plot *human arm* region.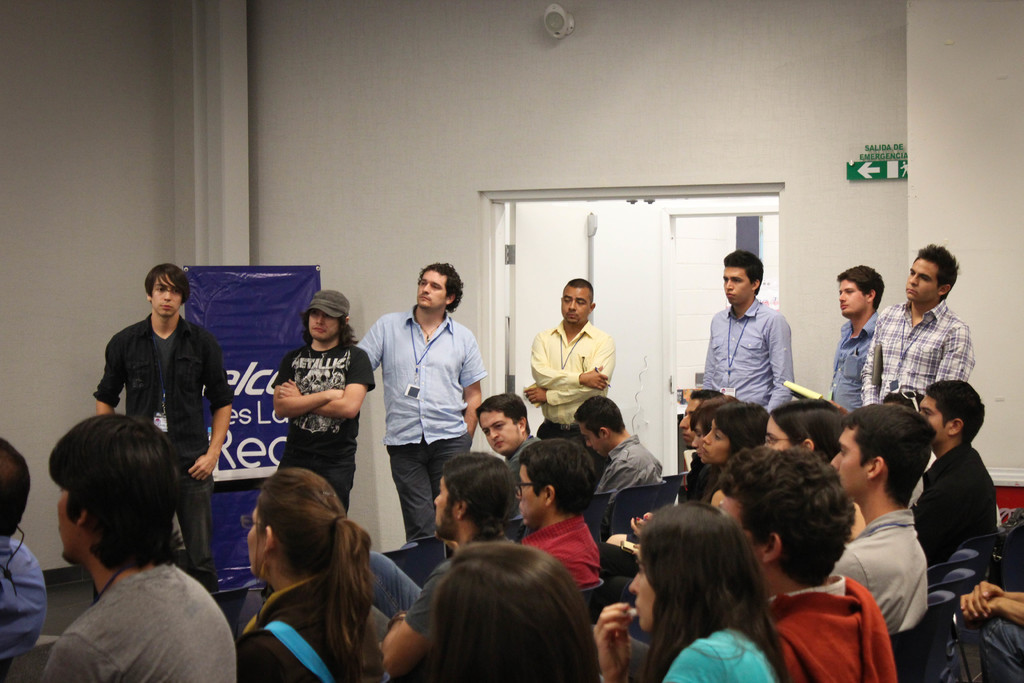
Plotted at <region>956, 573, 1023, 633</region>.
